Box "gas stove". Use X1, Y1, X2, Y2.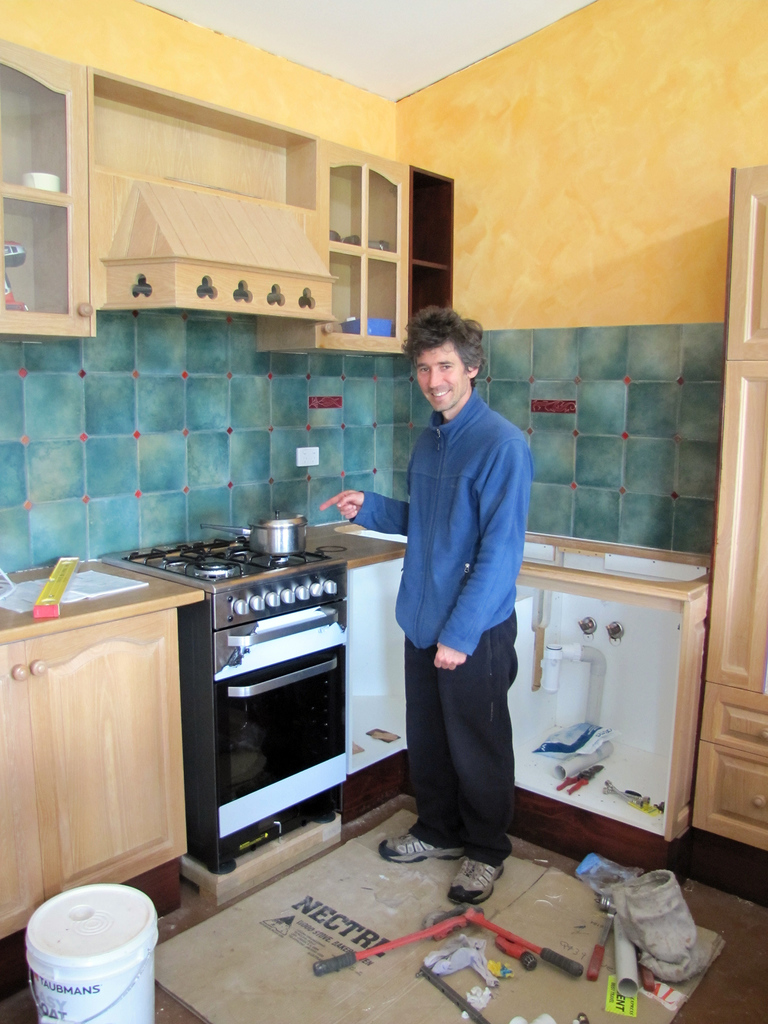
124, 535, 341, 588.
